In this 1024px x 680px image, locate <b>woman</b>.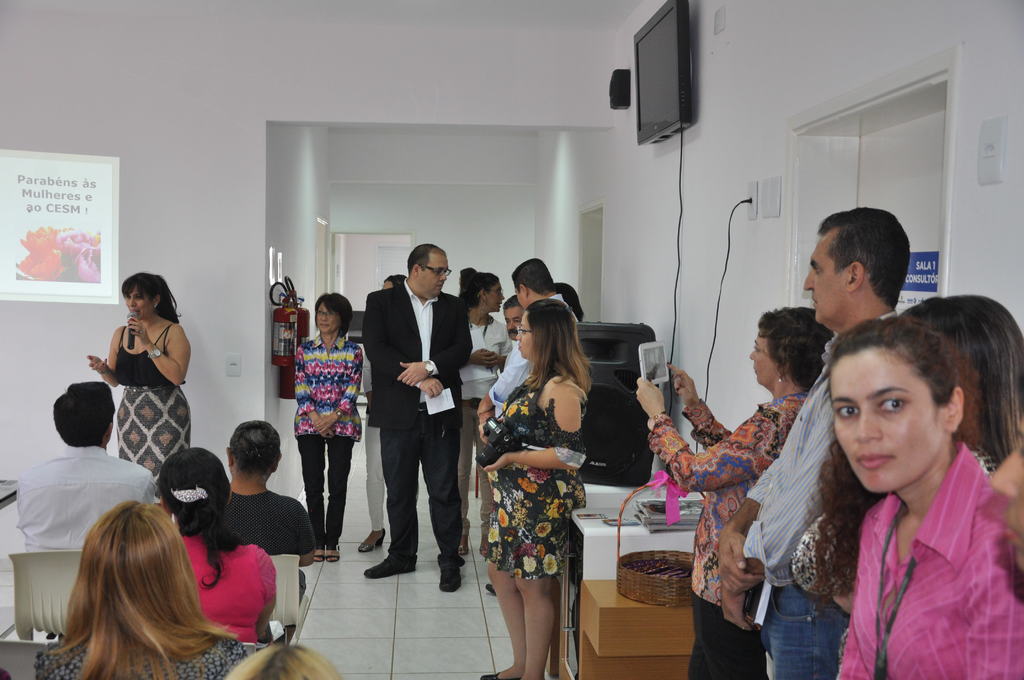
Bounding box: crop(631, 299, 830, 679).
